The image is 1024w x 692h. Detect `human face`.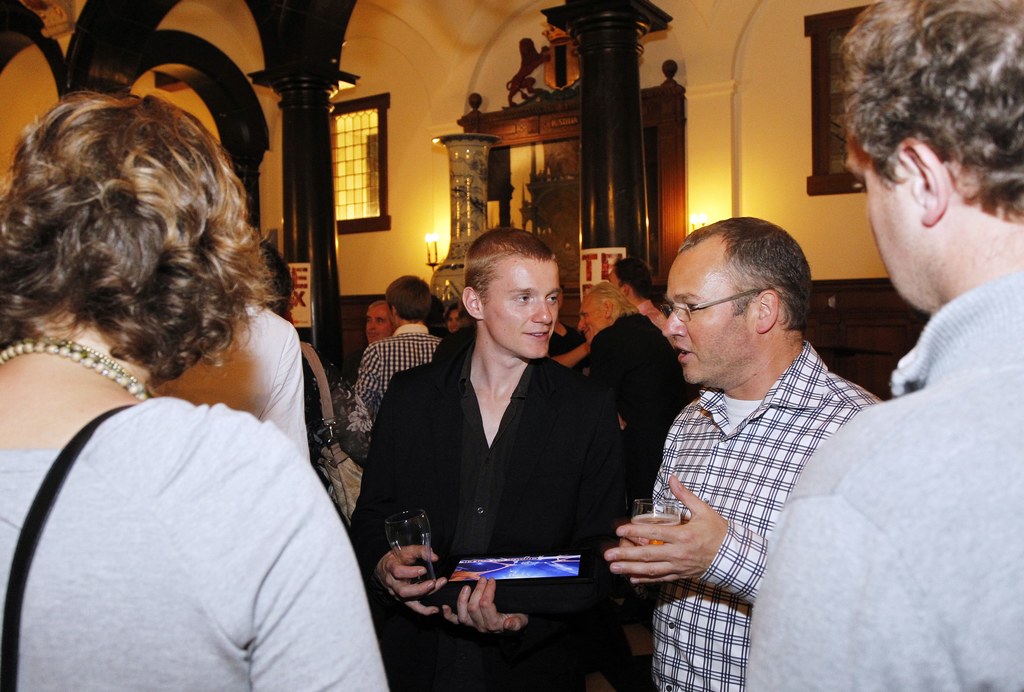
Detection: bbox(360, 302, 390, 346).
